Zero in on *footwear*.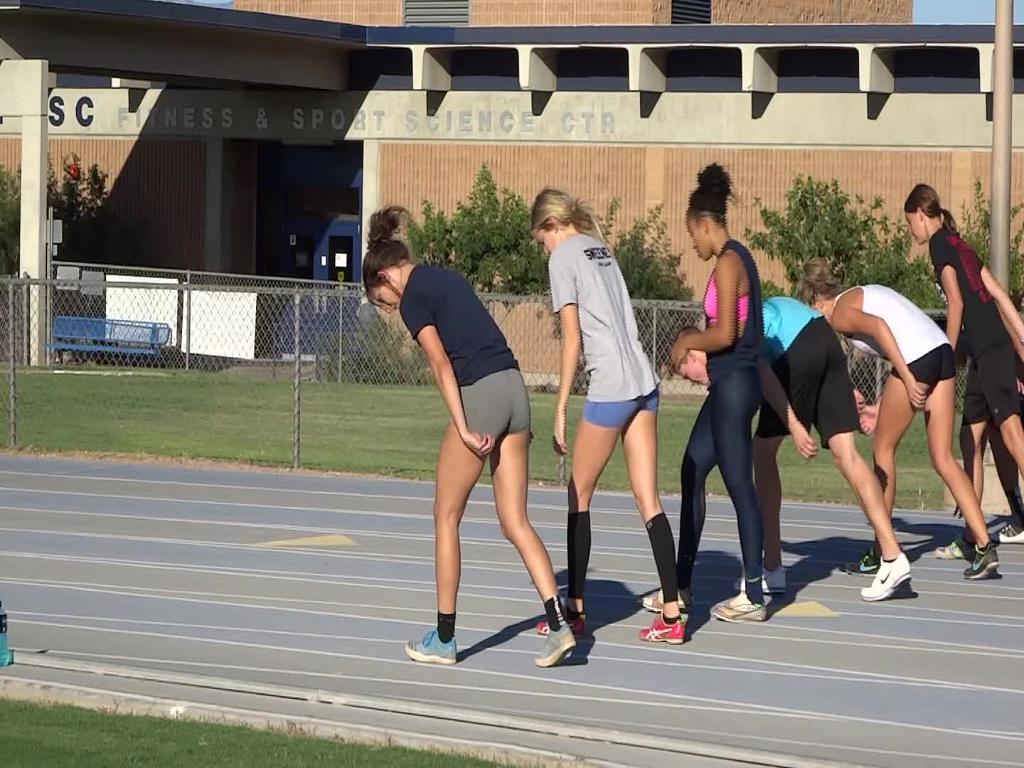
Zeroed in: 735, 555, 788, 597.
